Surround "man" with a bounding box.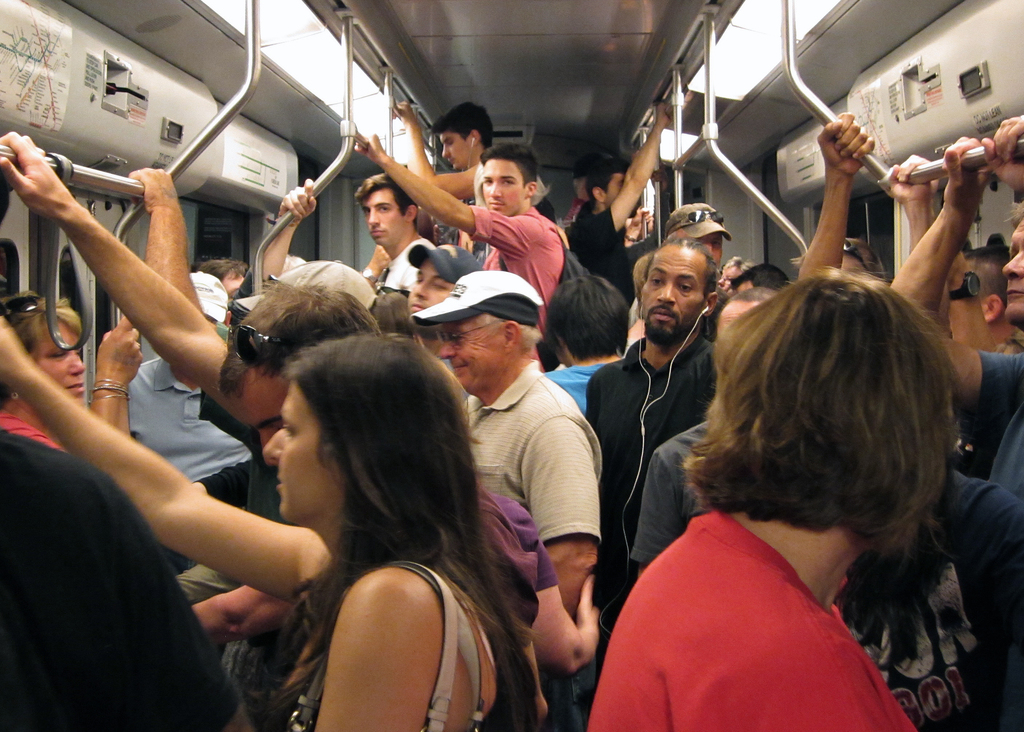
Rect(394, 99, 497, 189).
